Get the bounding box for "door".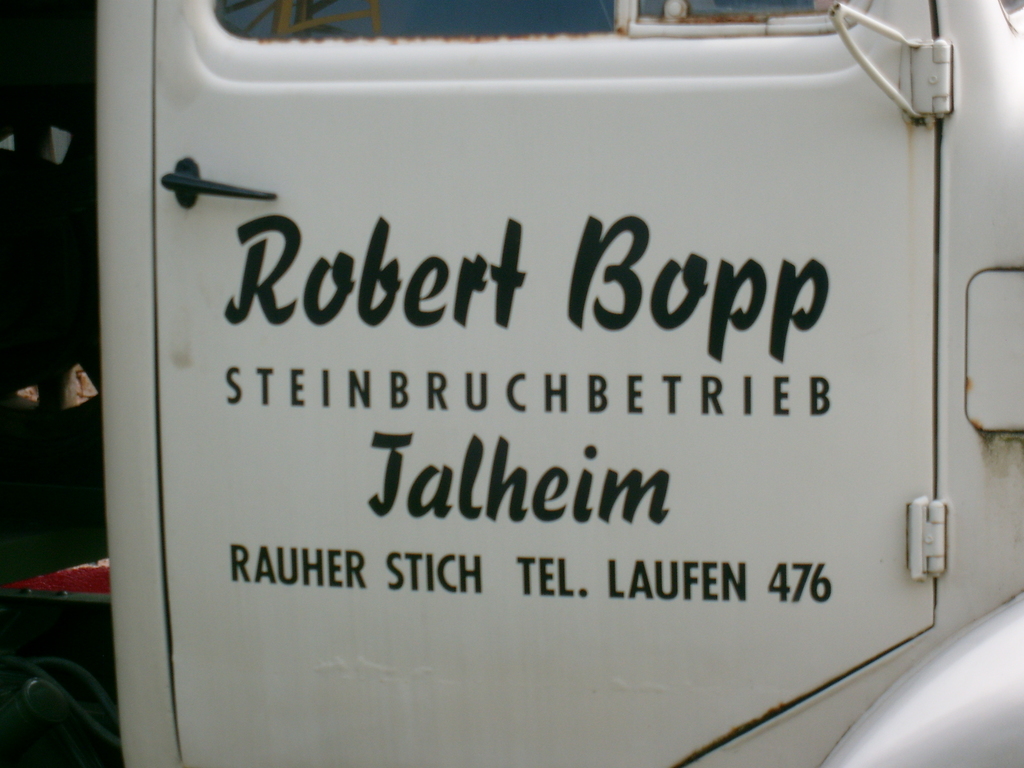
BBox(149, 0, 935, 767).
